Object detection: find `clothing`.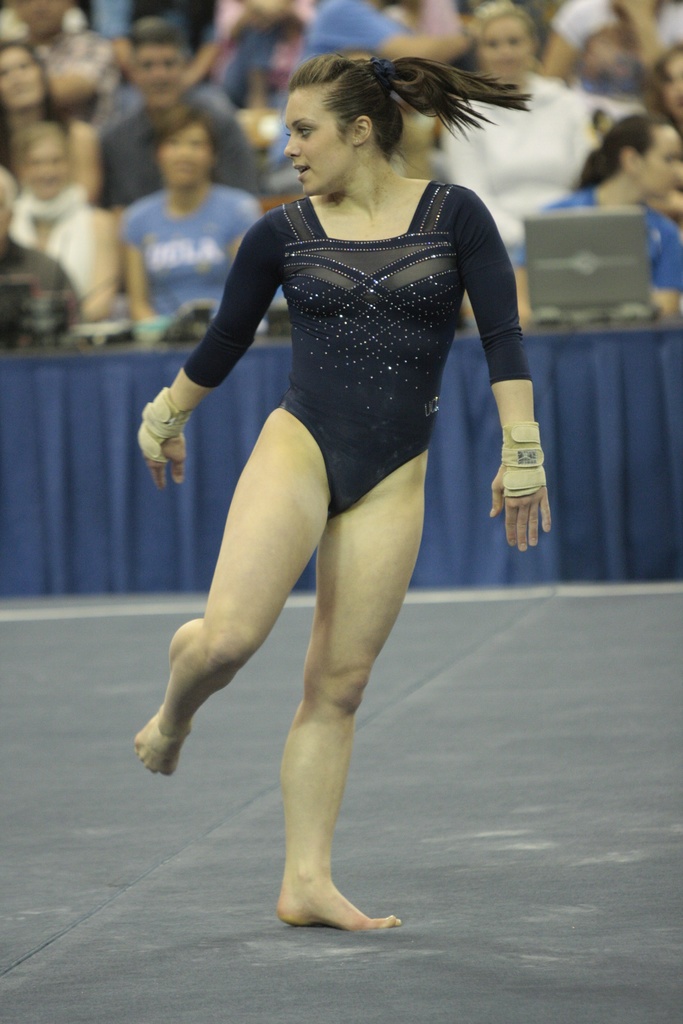
(185,178,530,516).
